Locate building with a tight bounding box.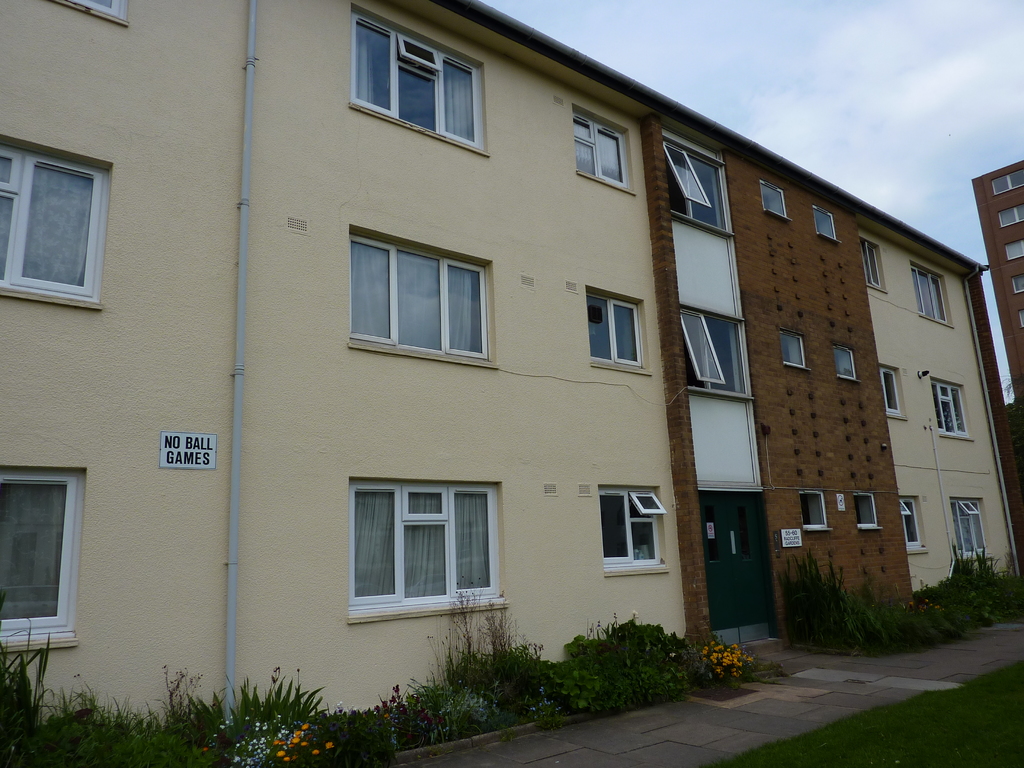
<region>972, 159, 1023, 434</region>.
